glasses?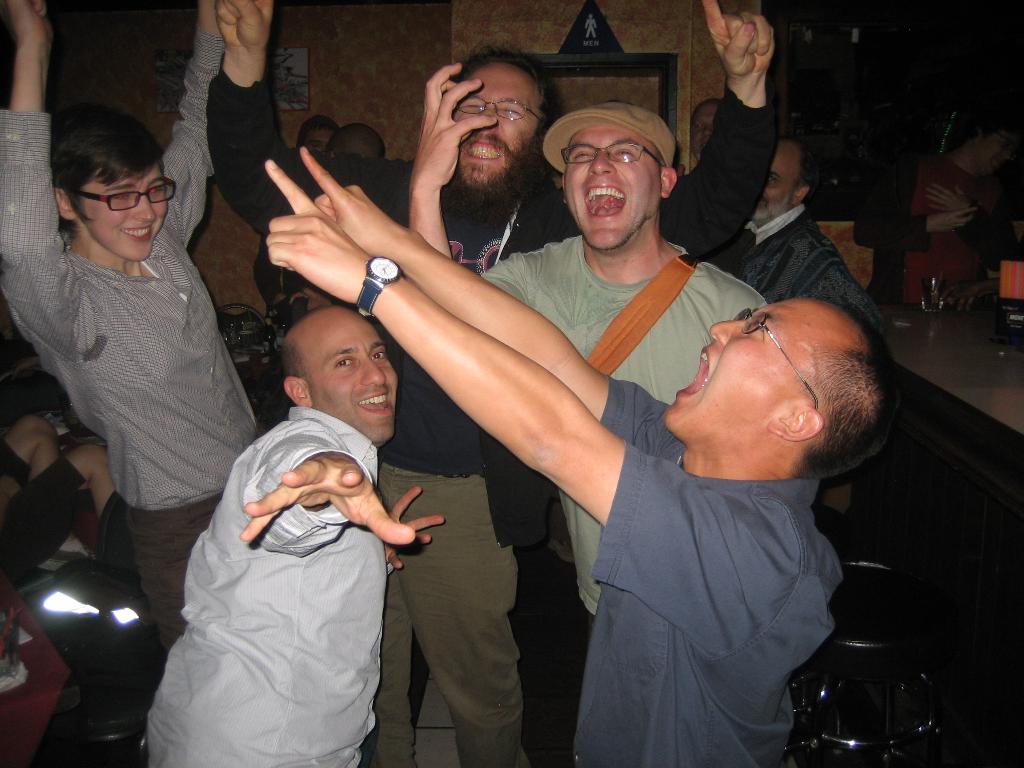
bbox(732, 303, 822, 419)
